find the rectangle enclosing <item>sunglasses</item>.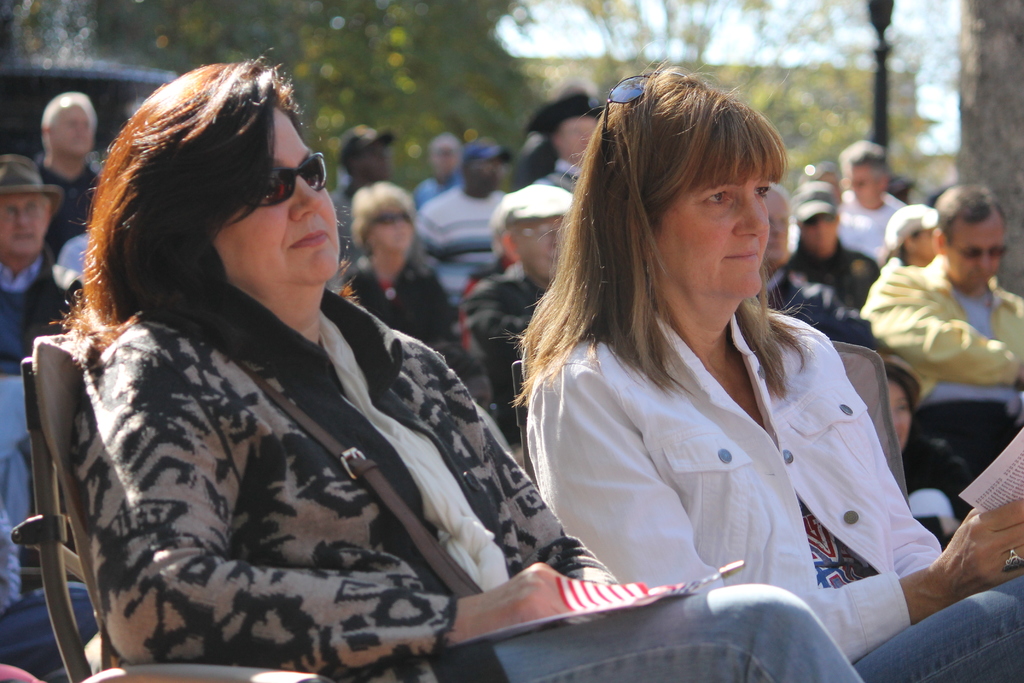
952,240,1006,261.
